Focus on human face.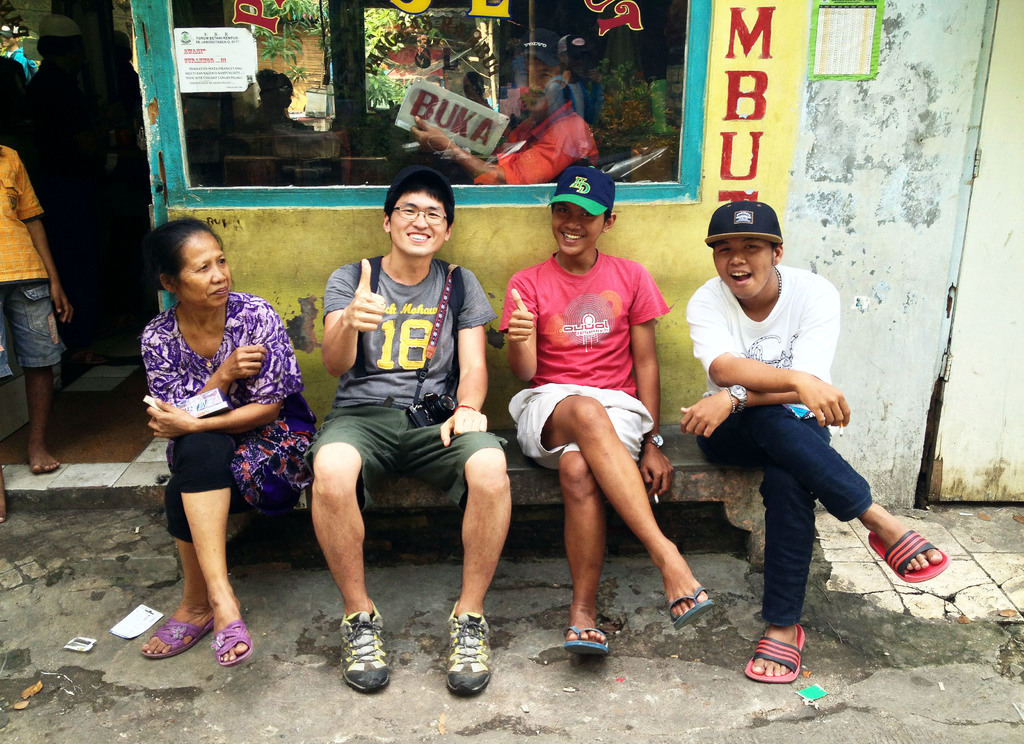
Focused at region(512, 56, 557, 112).
